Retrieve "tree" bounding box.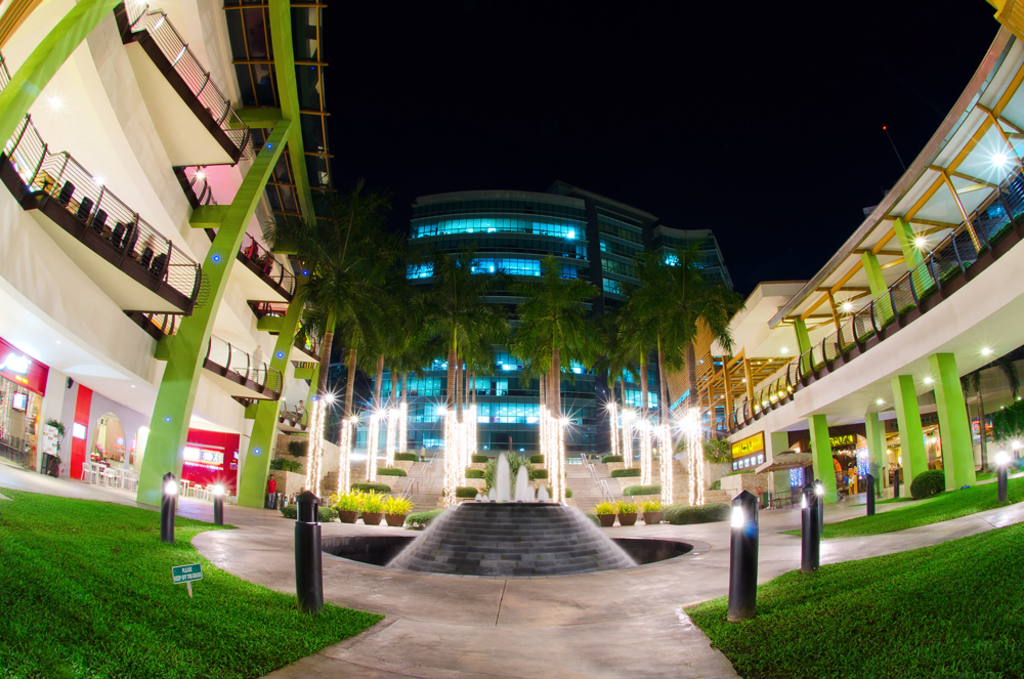
Bounding box: 418/247/510/492.
